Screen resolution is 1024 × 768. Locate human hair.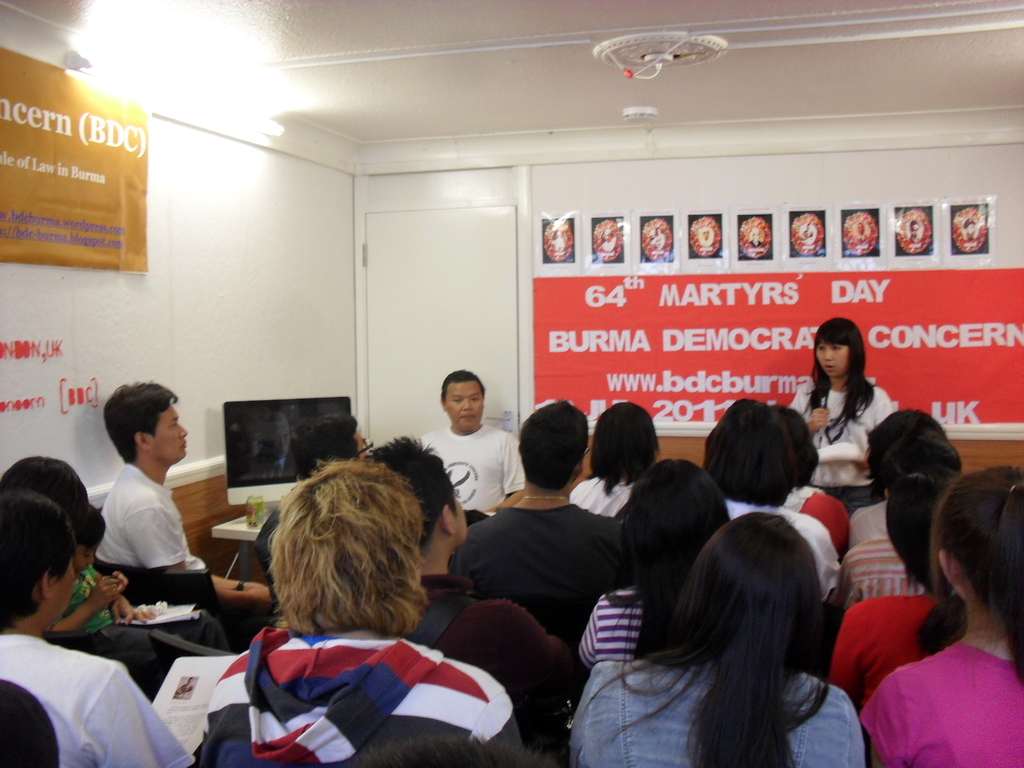
882,470,966,596.
